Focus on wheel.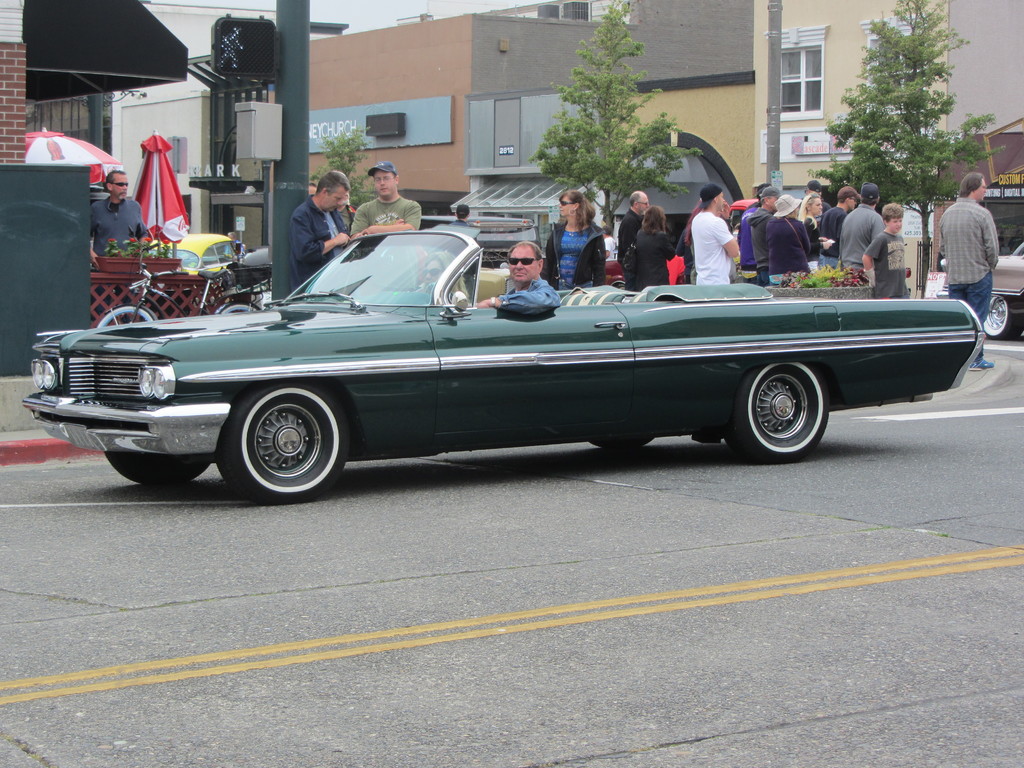
Focused at box=[979, 296, 1022, 342].
